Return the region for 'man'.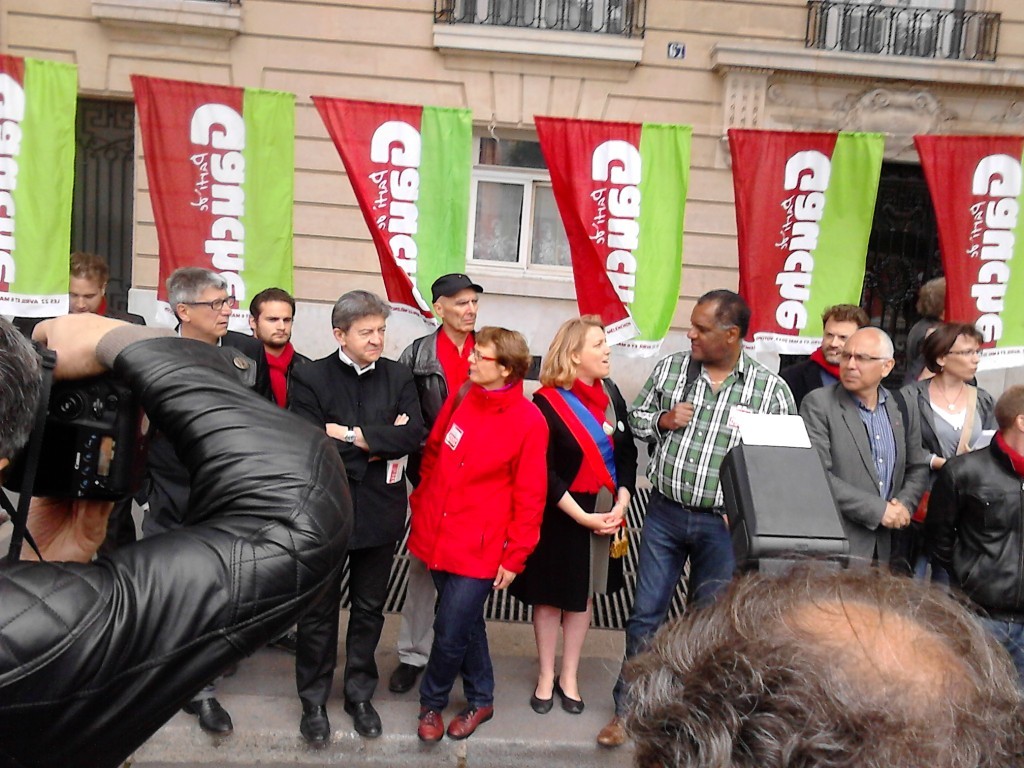
bbox=[610, 545, 1023, 767].
